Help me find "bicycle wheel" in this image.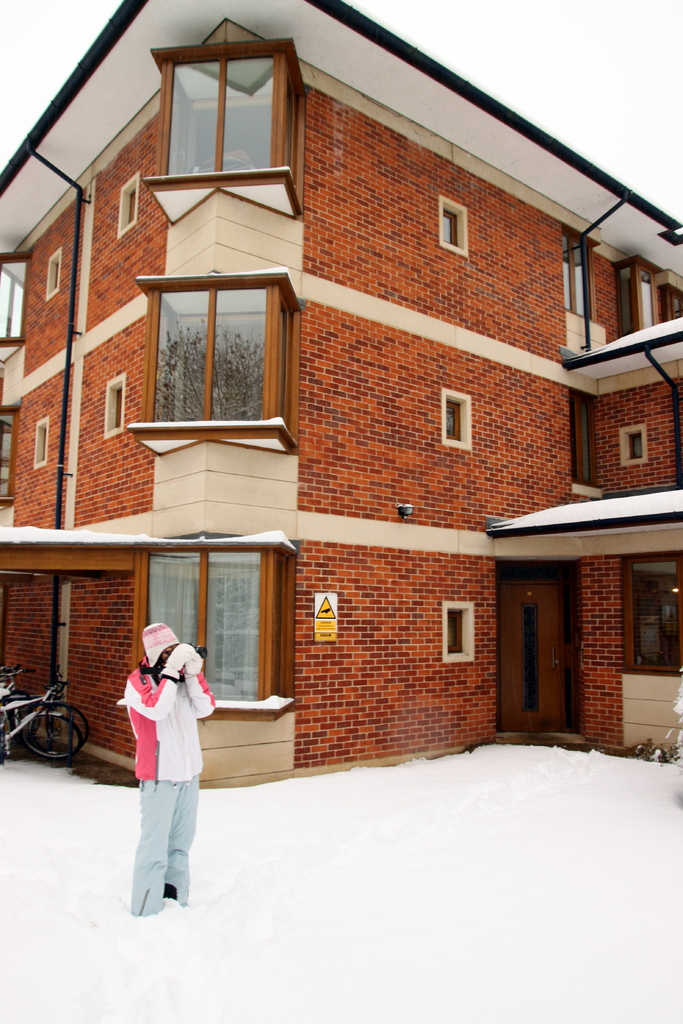
Found it: [x1=24, y1=709, x2=80, y2=764].
